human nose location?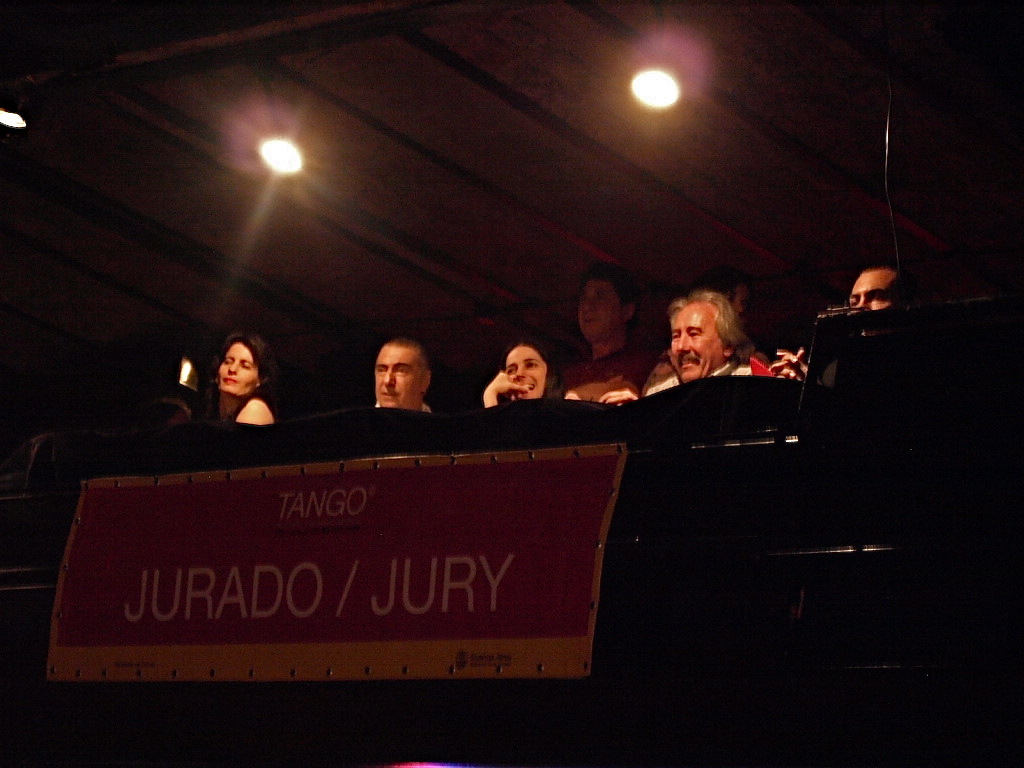
{"left": 378, "top": 370, "right": 396, "bottom": 383}
